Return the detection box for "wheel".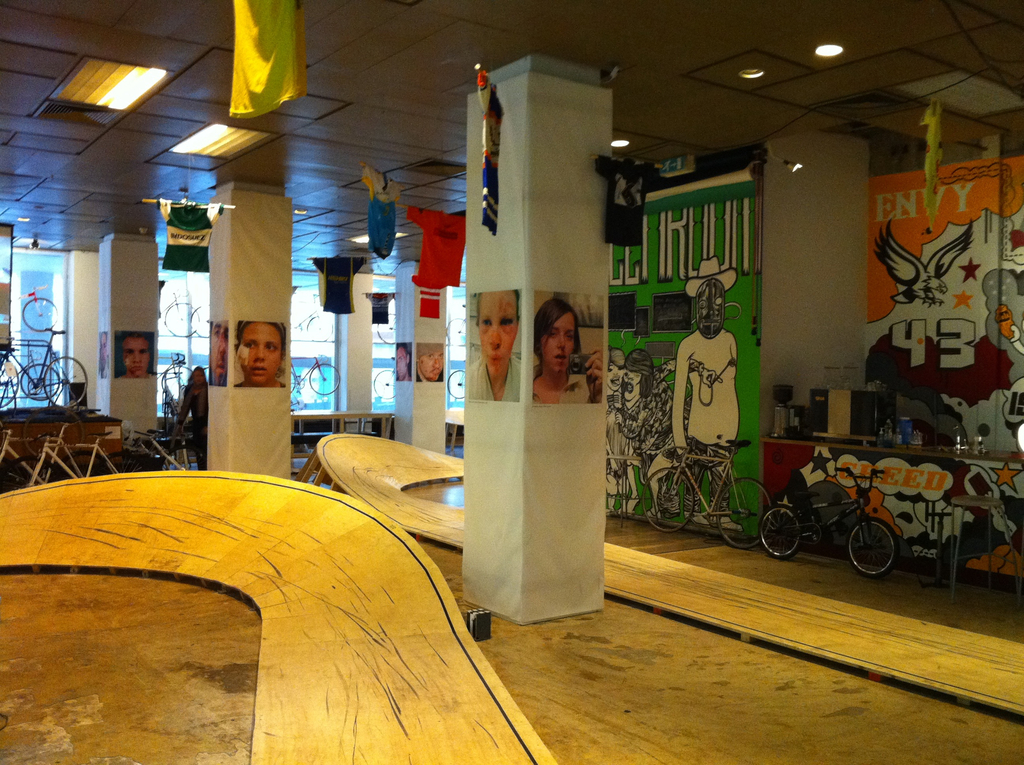
451 370 467 395.
